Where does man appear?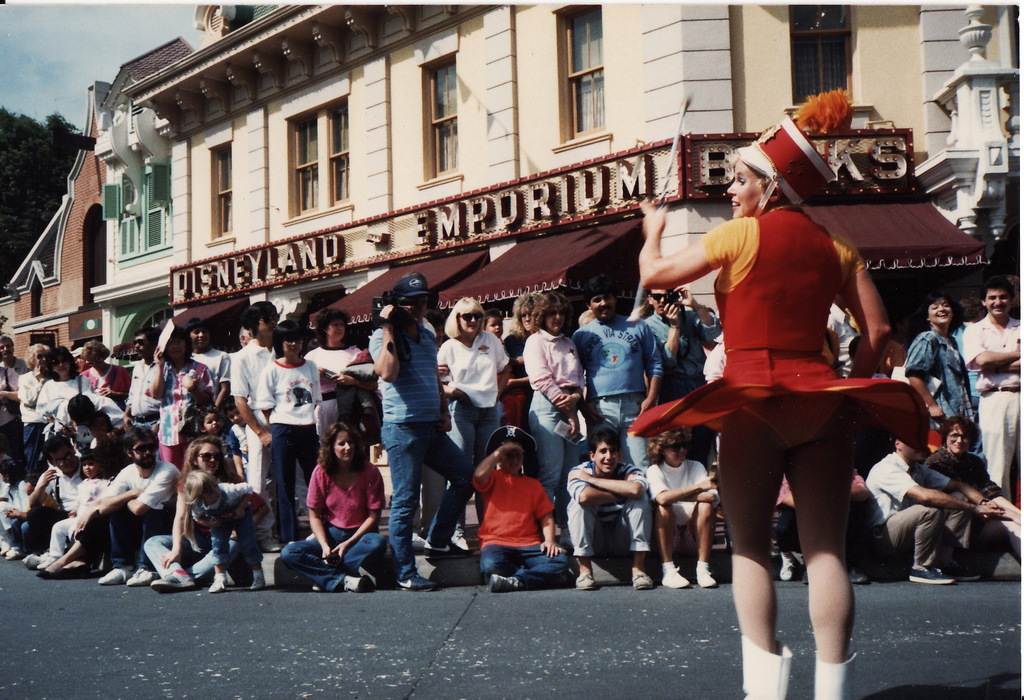
Appears at [92, 426, 188, 586].
